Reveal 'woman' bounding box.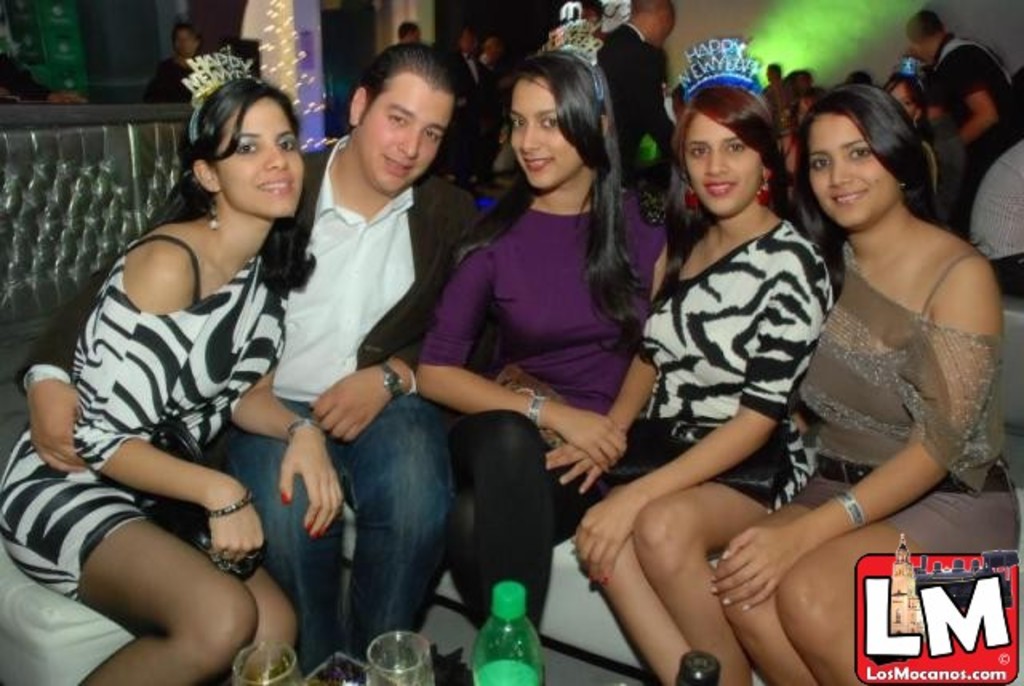
Revealed: (x1=762, y1=61, x2=1000, y2=644).
